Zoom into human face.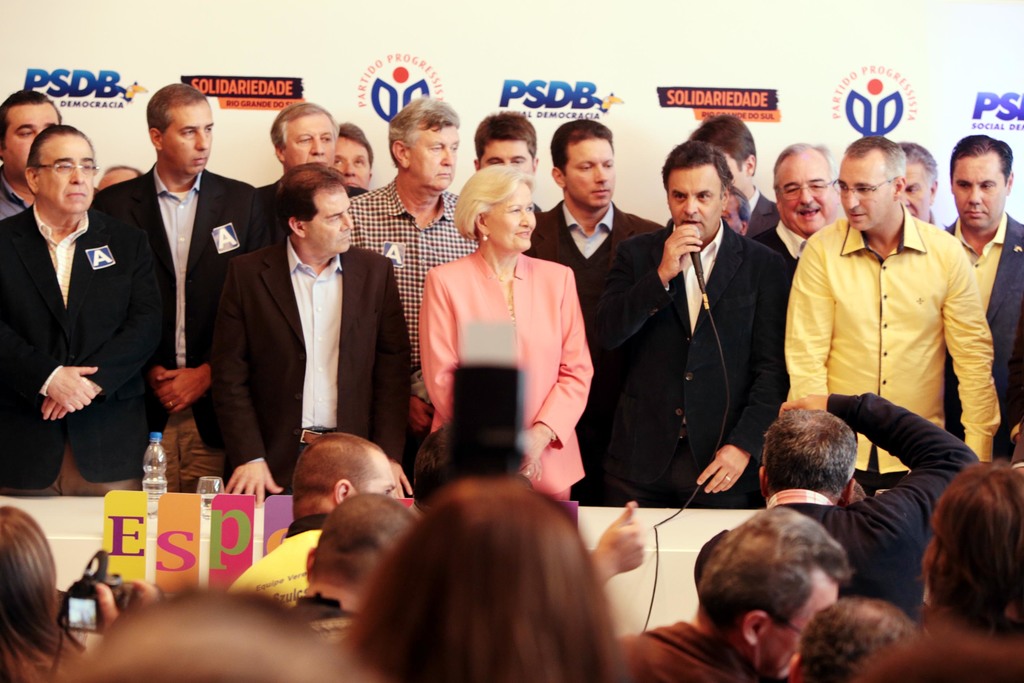
Zoom target: bbox(1, 99, 58, 183).
